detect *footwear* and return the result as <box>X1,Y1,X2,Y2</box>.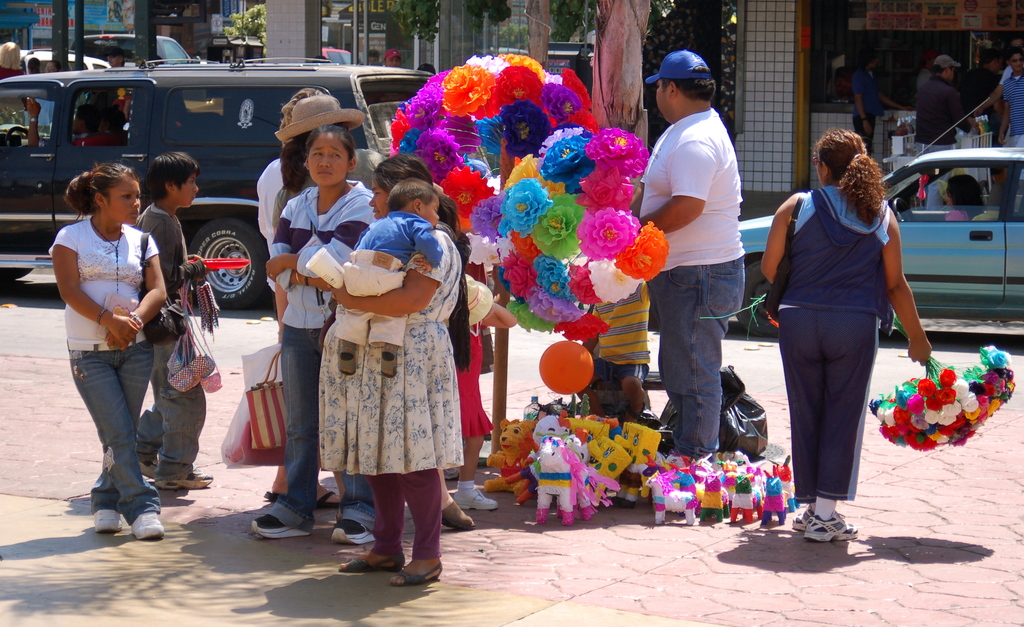
<box>262,484,344,510</box>.
